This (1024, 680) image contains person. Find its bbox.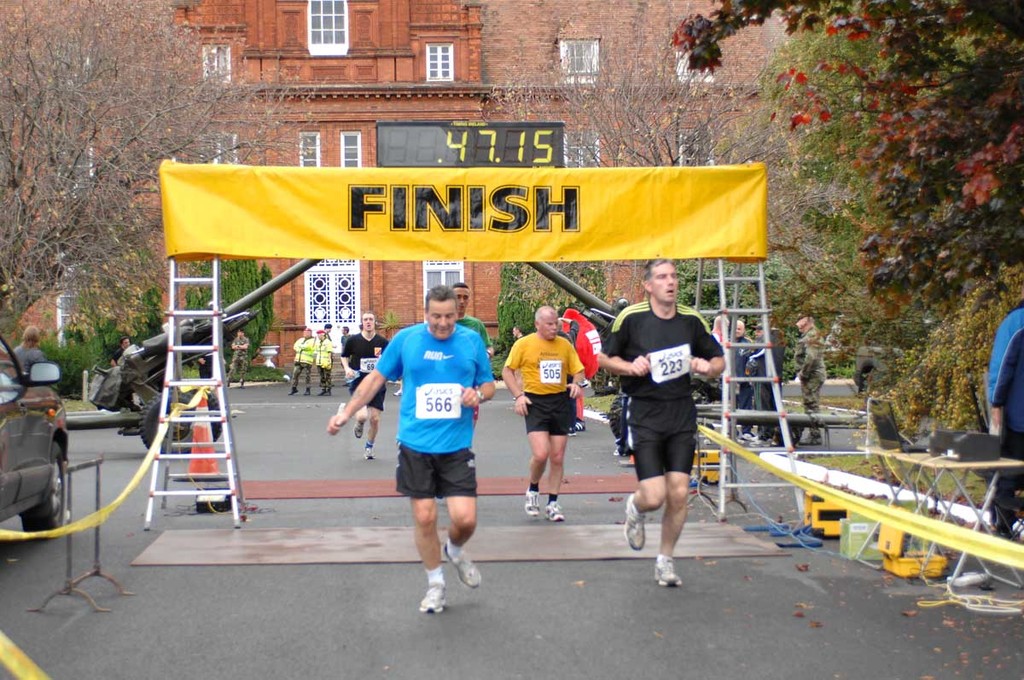
x1=598 y1=257 x2=723 y2=589.
